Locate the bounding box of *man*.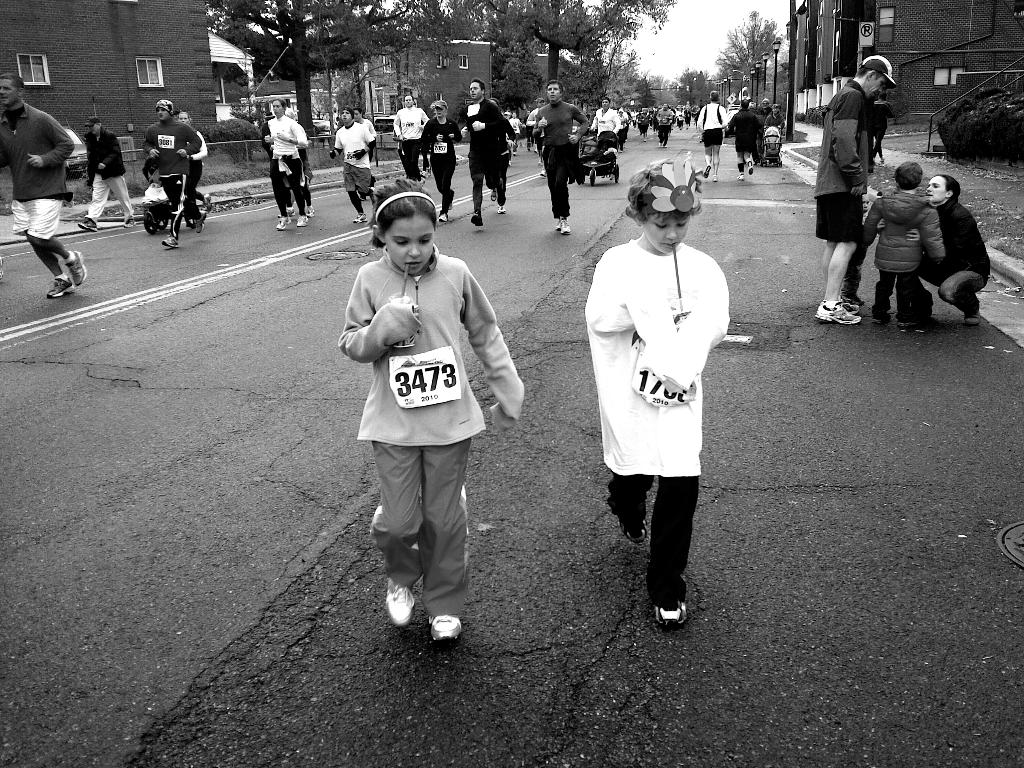
Bounding box: locate(694, 90, 732, 179).
